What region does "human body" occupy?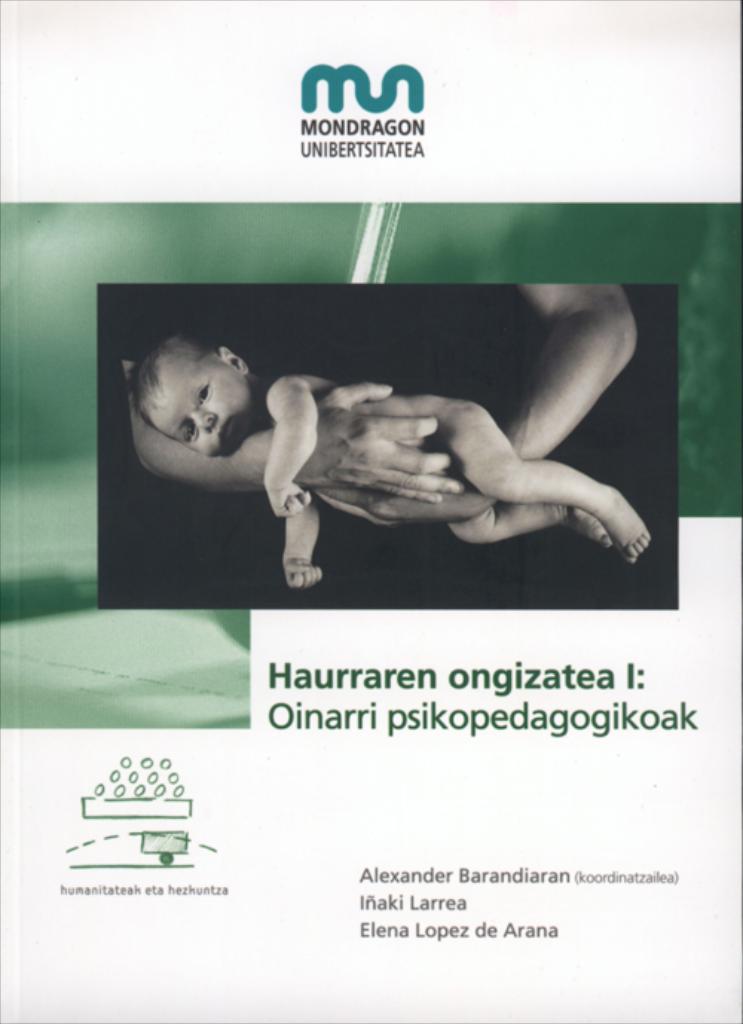
left=152, top=296, right=655, bottom=583.
